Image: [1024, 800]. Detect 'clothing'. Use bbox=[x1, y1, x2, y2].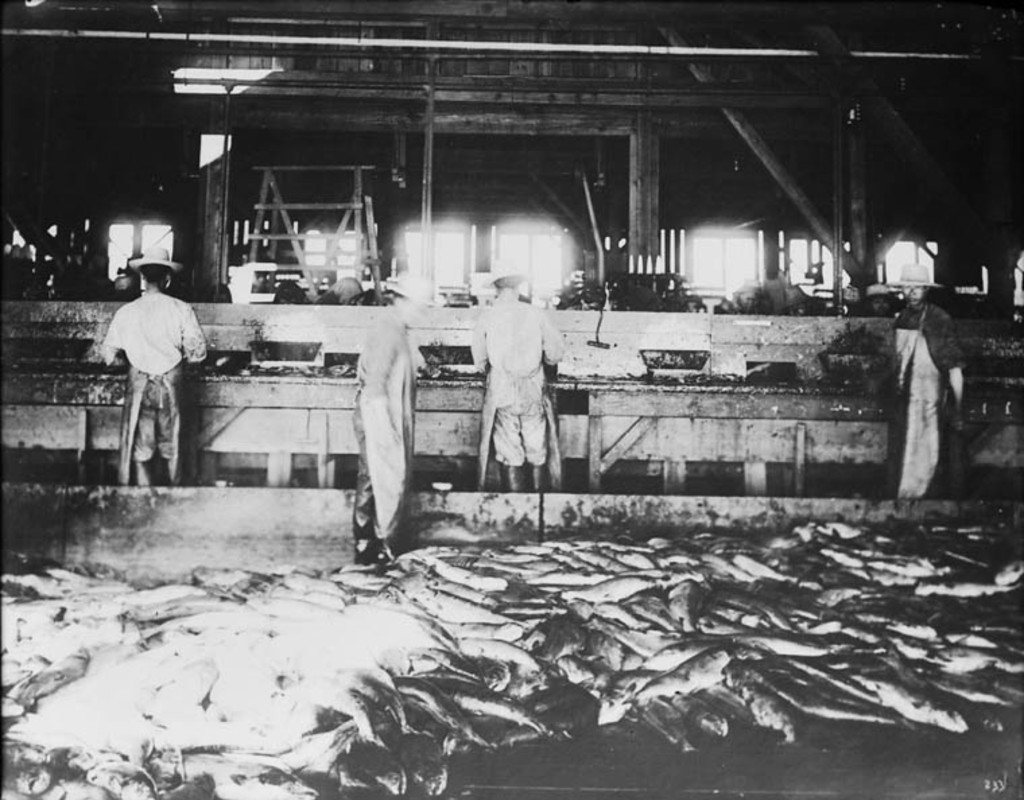
bbox=[342, 307, 431, 549].
